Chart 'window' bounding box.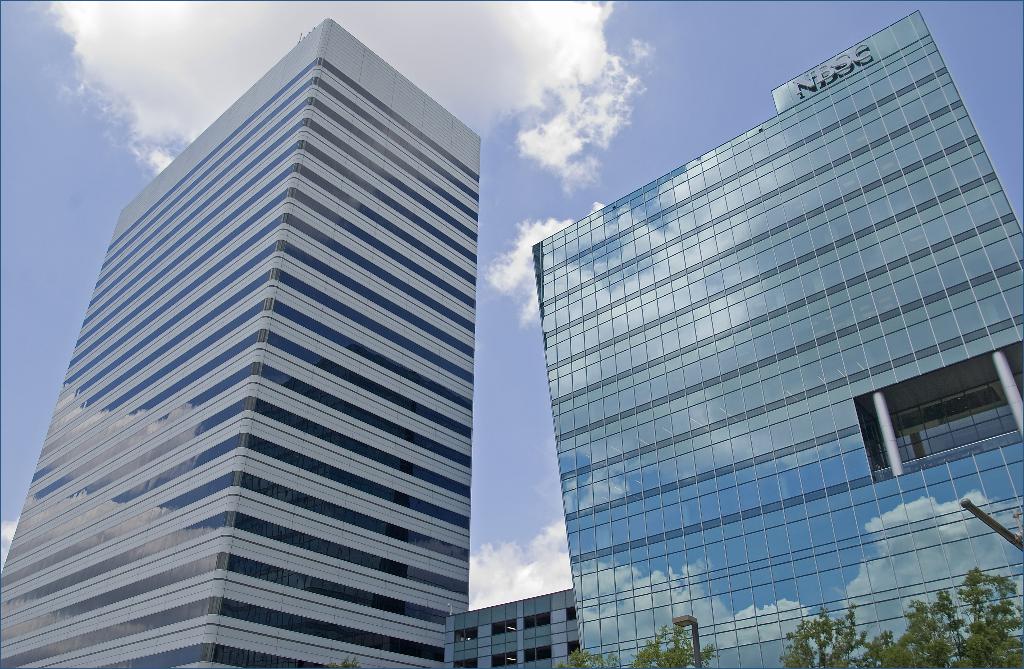
Charted: 454/624/480/642.
